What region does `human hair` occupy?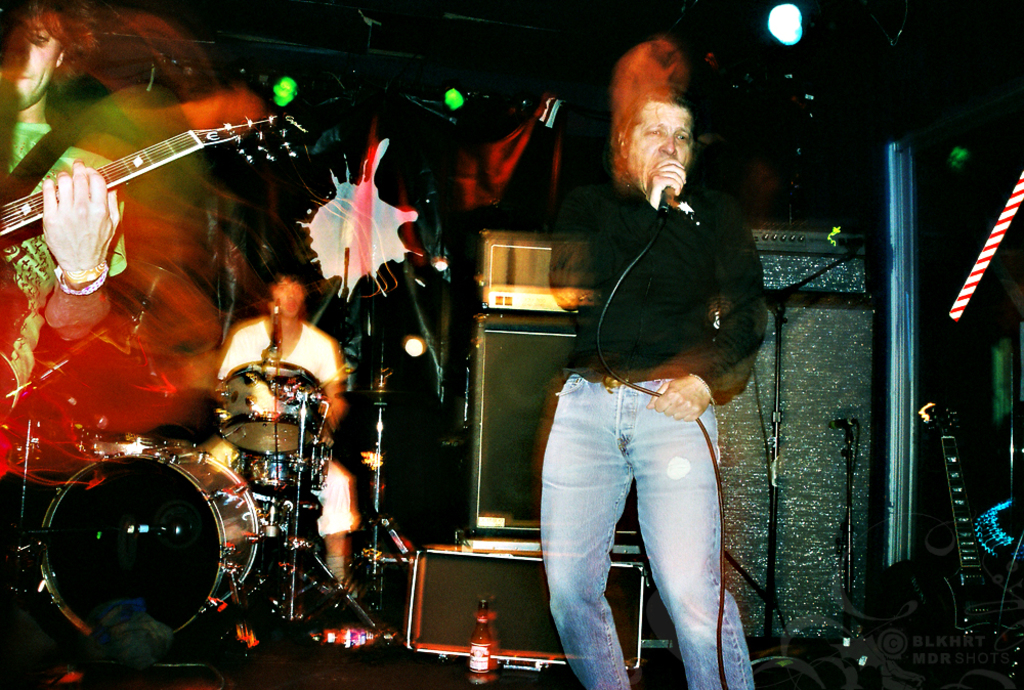
<bbox>258, 251, 313, 304</bbox>.
